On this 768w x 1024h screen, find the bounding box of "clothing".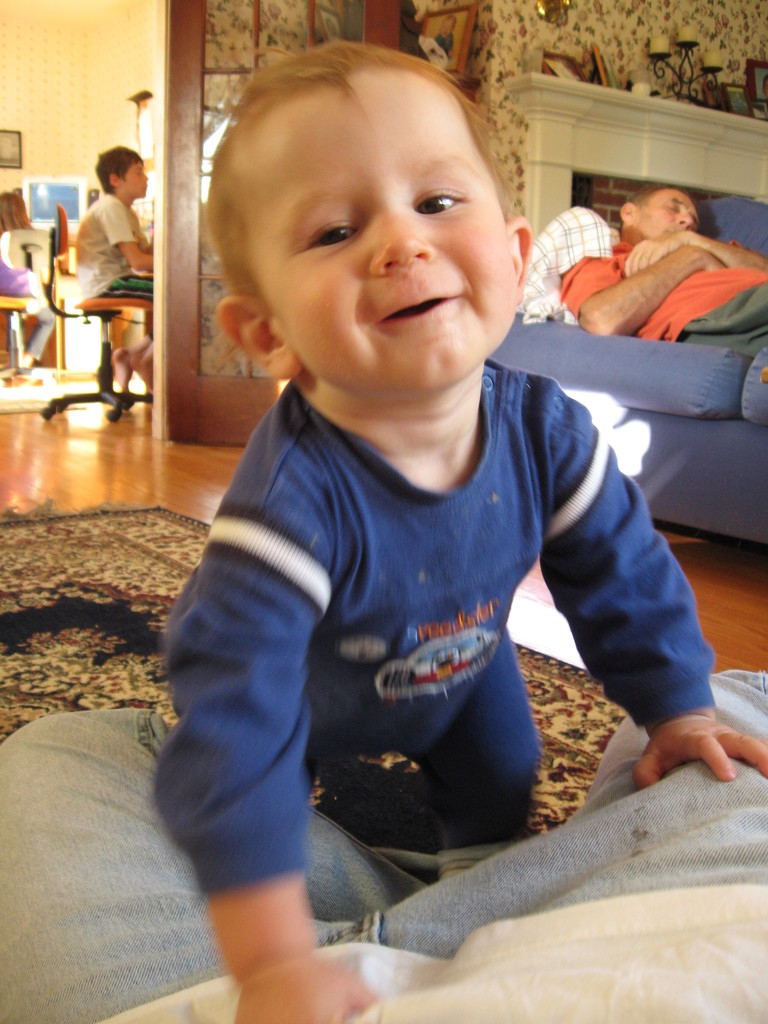
Bounding box: x1=559, y1=236, x2=767, y2=362.
